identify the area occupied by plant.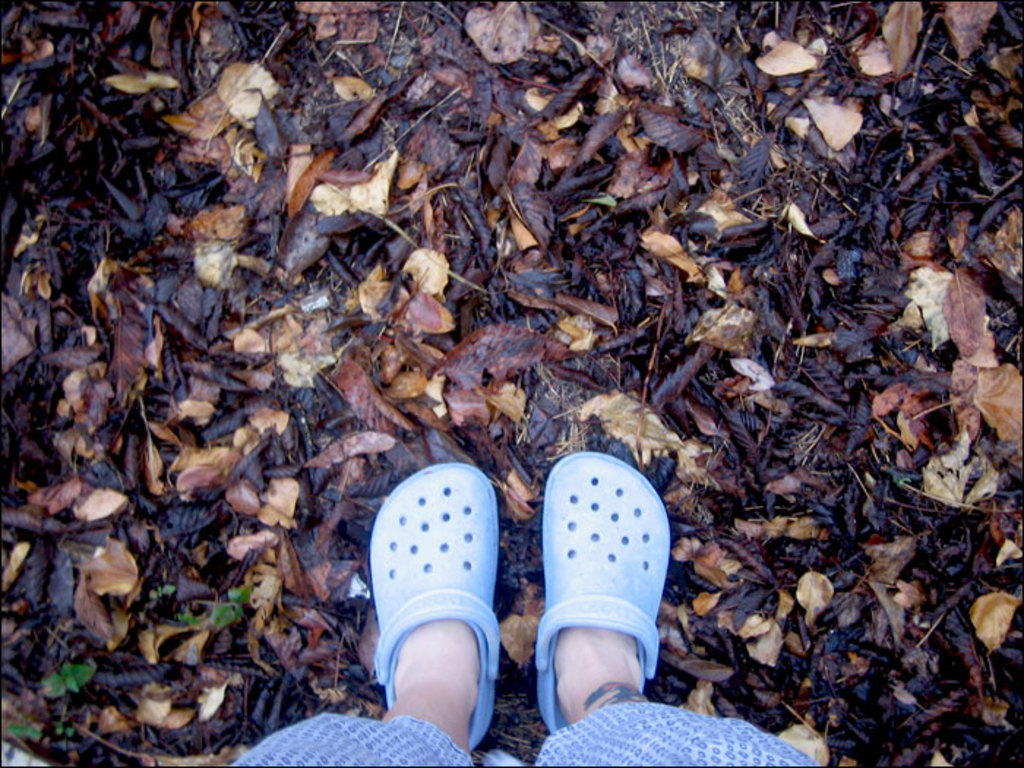
Area: <box>9,715,82,762</box>.
